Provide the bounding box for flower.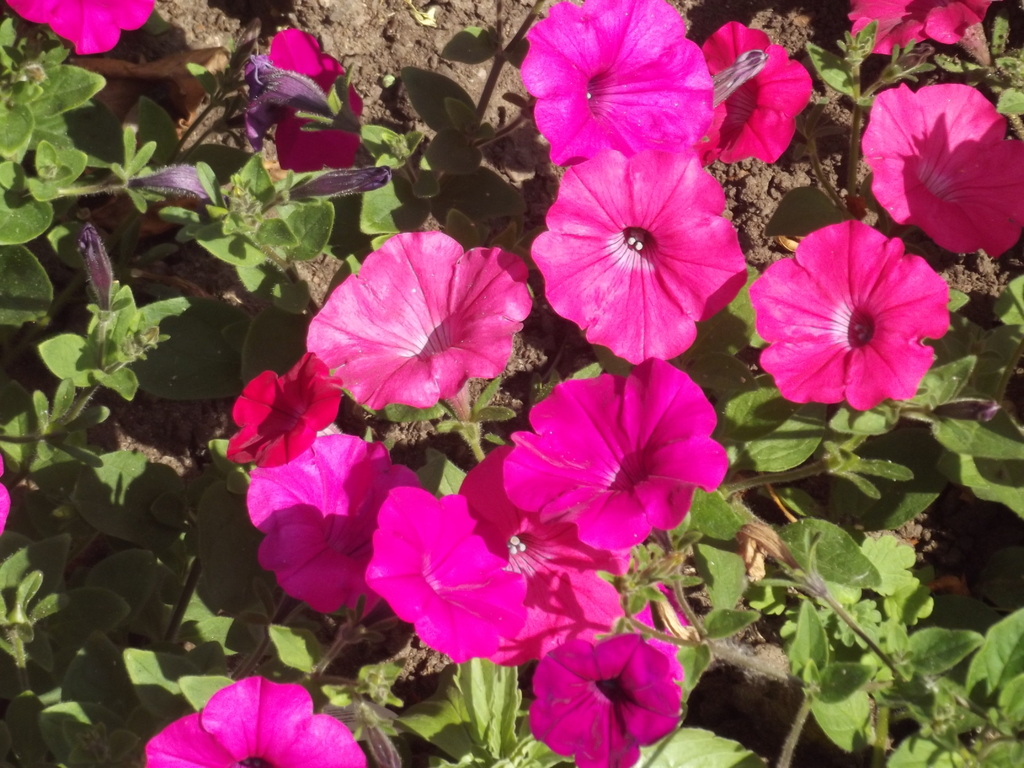
<region>241, 28, 364, 173</region>.
